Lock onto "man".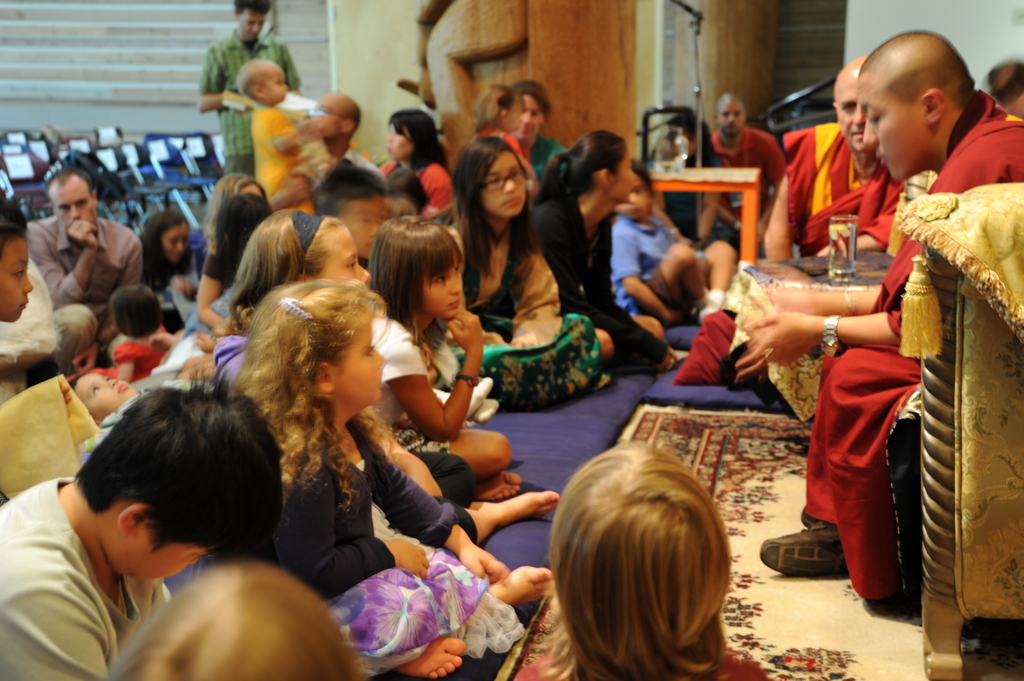
Locked: Rect(669, 56, 908, 384).
